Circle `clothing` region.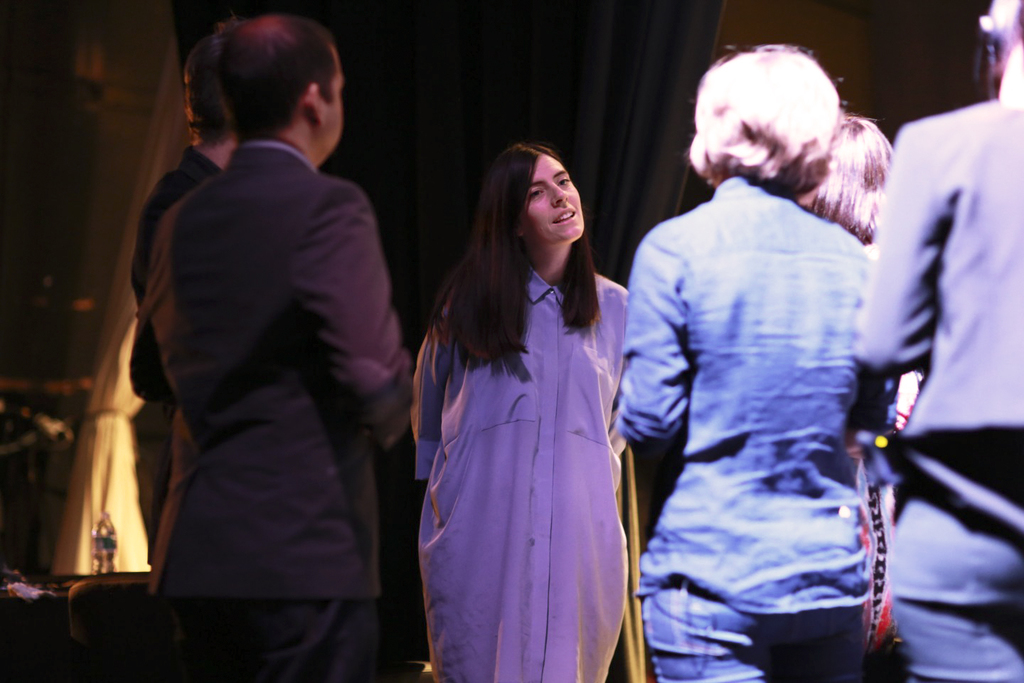
Region: region(134, 141, 223, 551).
